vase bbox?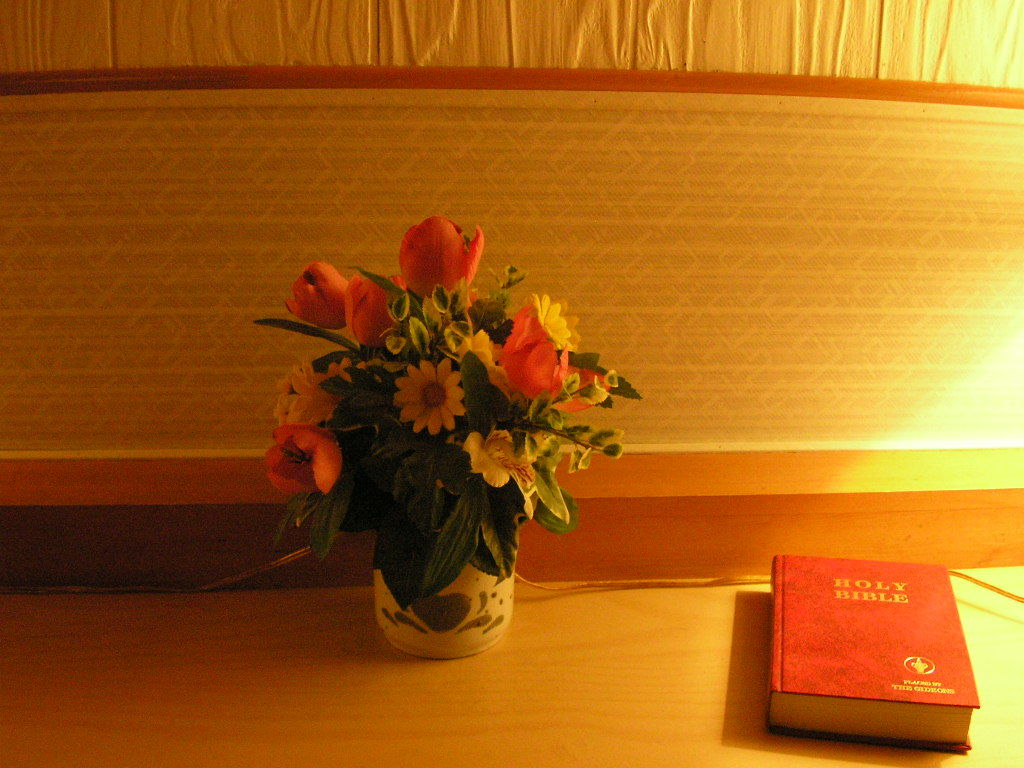
x1=368, y1=520, x2=523, y2=659
